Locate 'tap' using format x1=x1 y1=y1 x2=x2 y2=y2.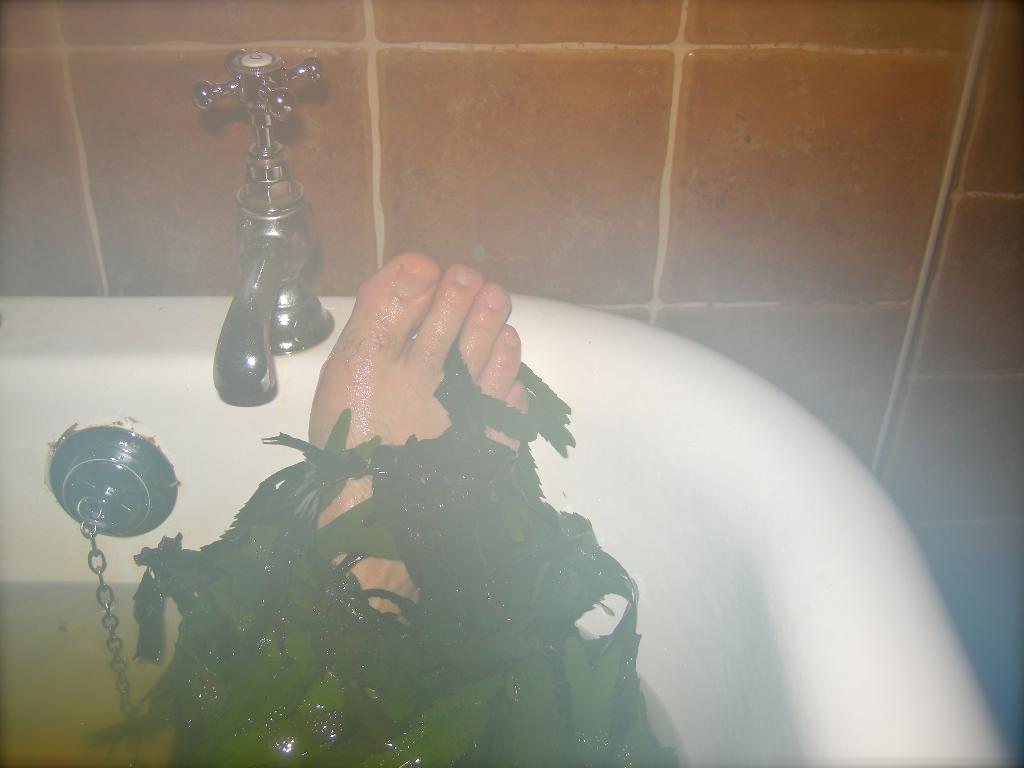
x1=193 y1=49 x2=335 y2=408.
